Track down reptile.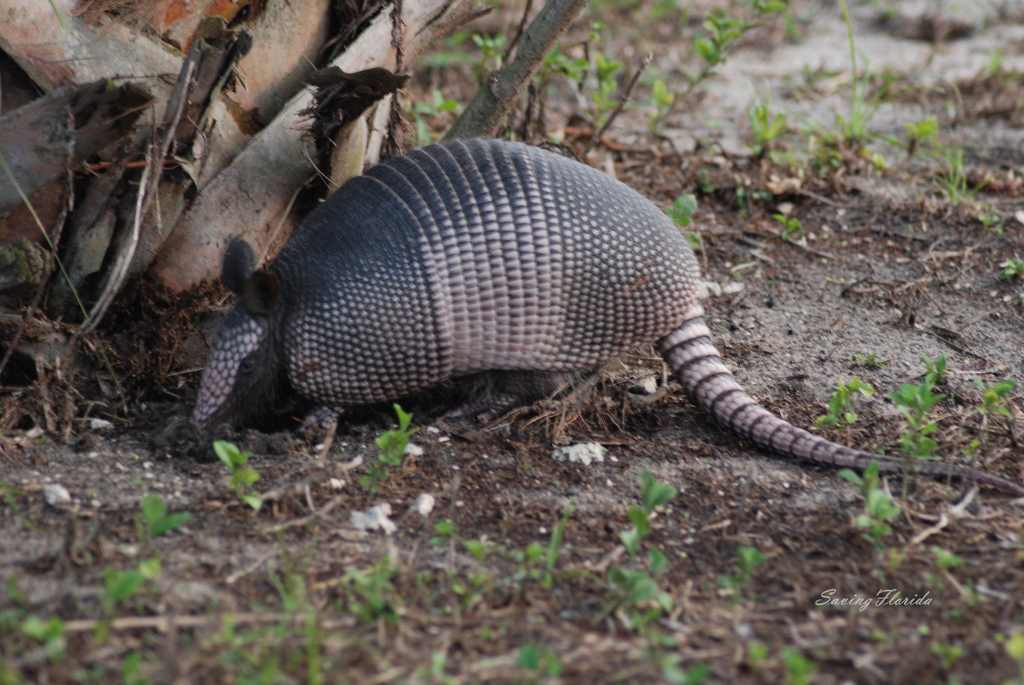
Tracked to [x1=183, y1=127, x2=1023, y2=508].
